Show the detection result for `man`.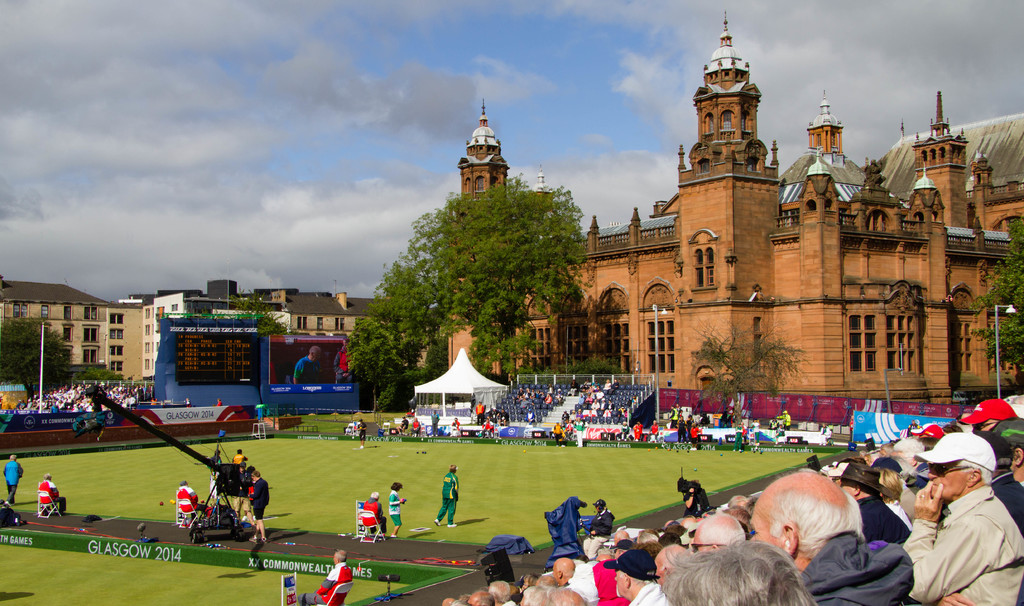
box=[295, 548, 350, 605].
